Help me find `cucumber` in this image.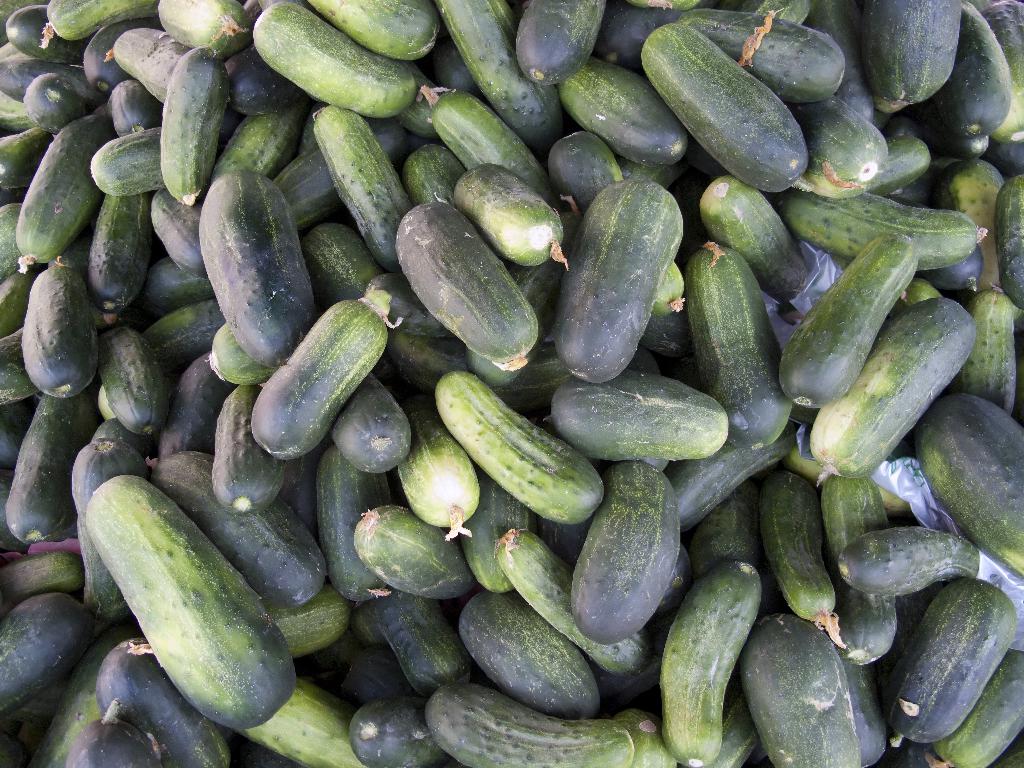
Found it: (0, 588, 93, 720).
